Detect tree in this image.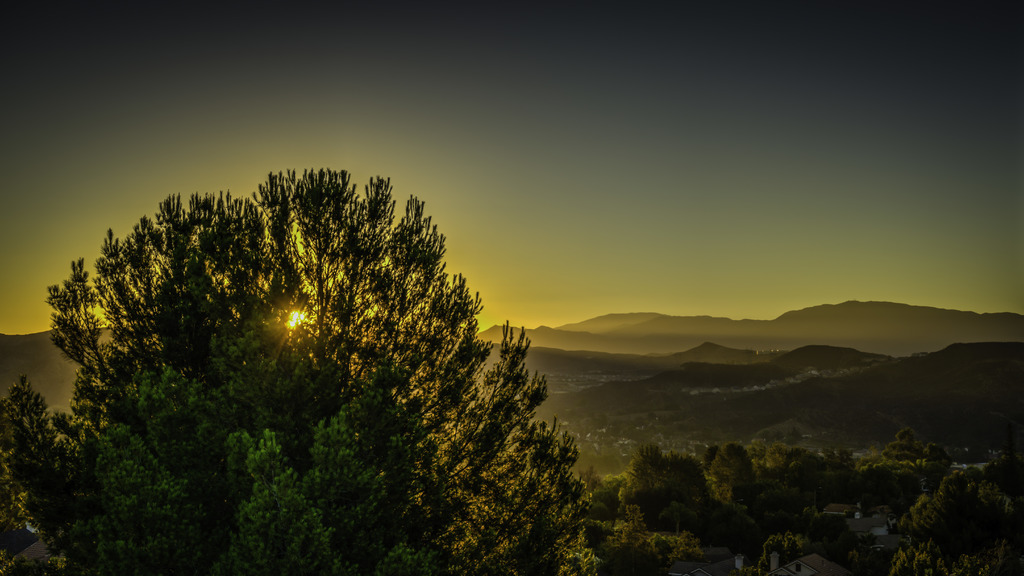
Detection: (1, 365, 72, 548).
